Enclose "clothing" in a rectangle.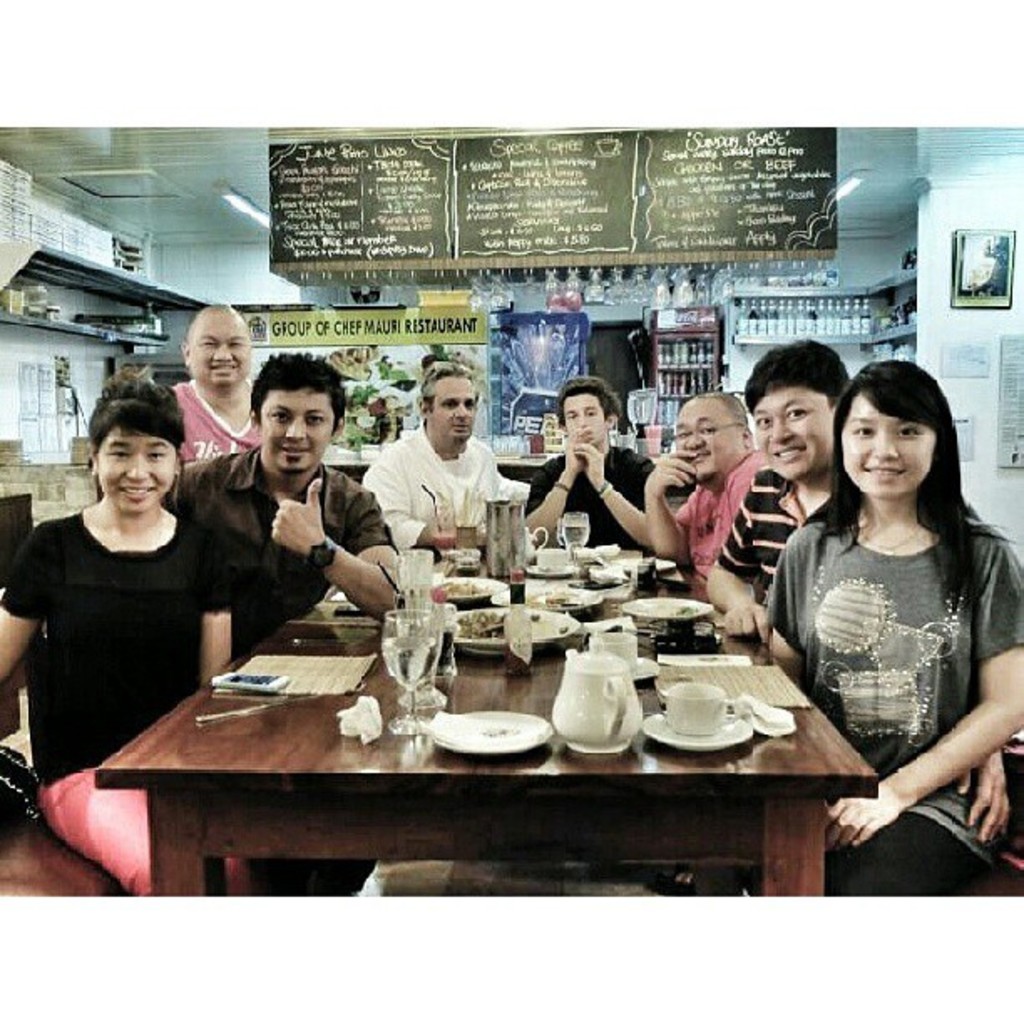
(761,433,1001,827).
